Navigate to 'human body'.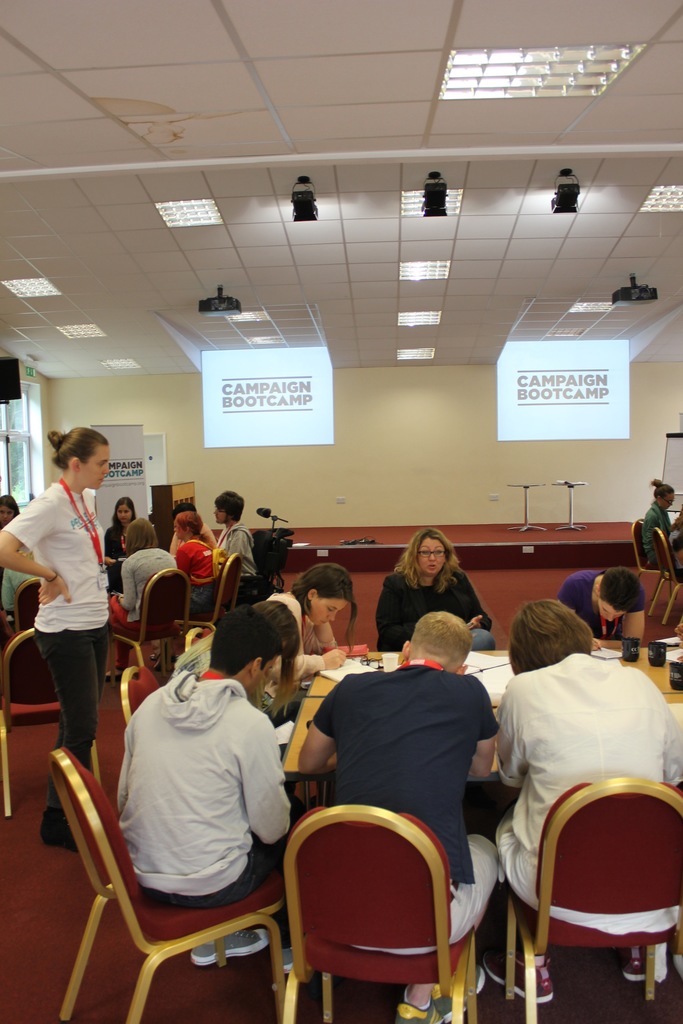
Navigation target: select_region(262, 587, 349, 676).
